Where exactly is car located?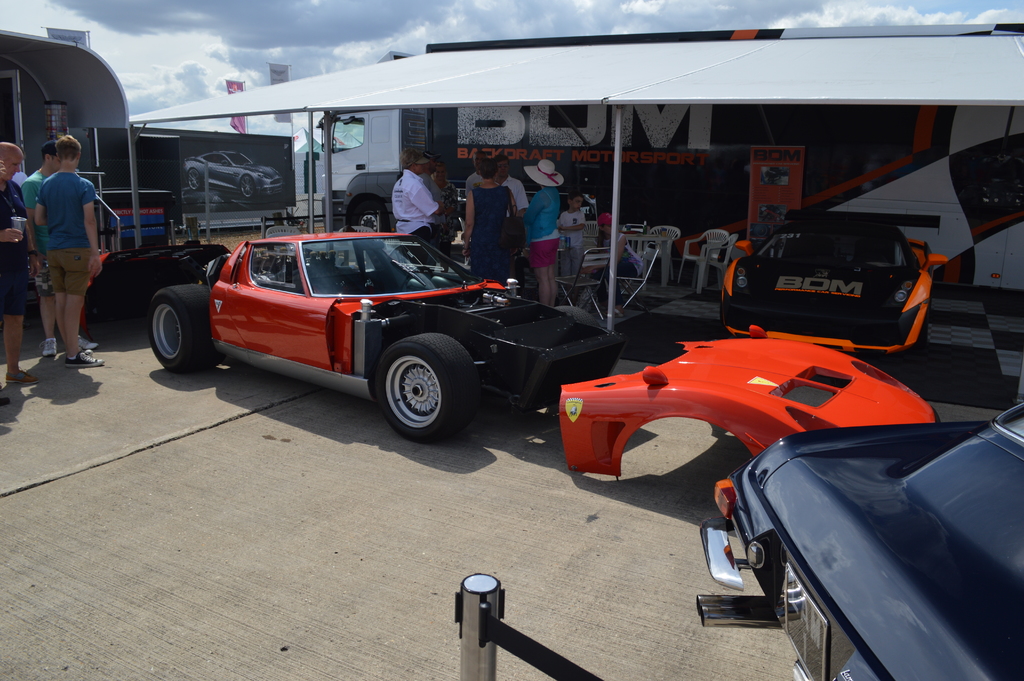
Its bounding box is left=717, top=211, right=950, bottom=372.
